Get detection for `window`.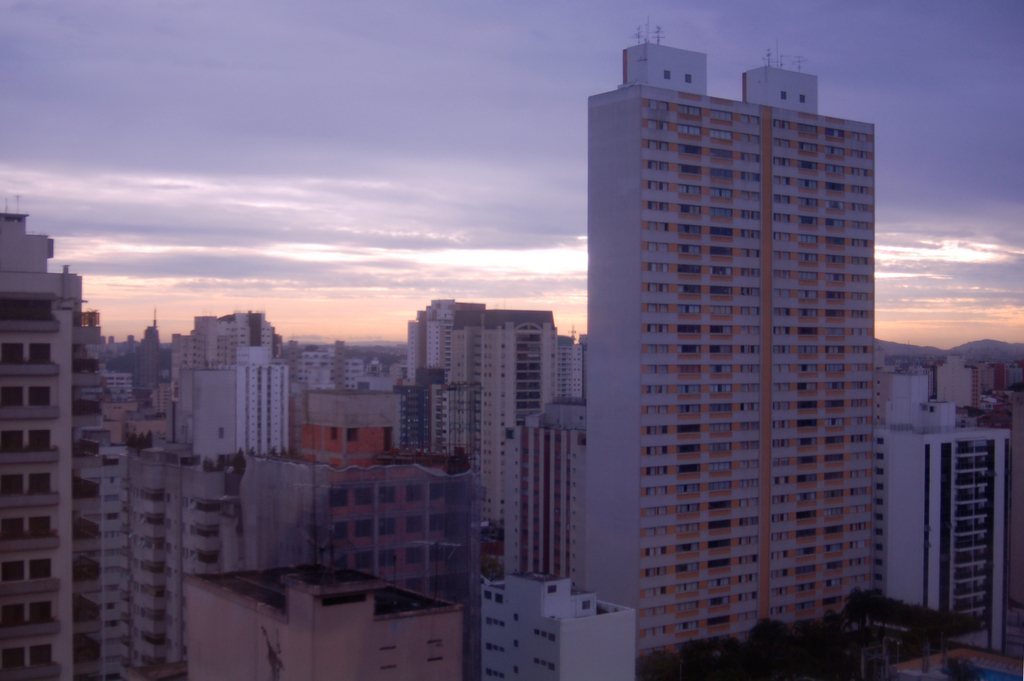
Detection: [left=543, top=659, right=545, bottom=666].
